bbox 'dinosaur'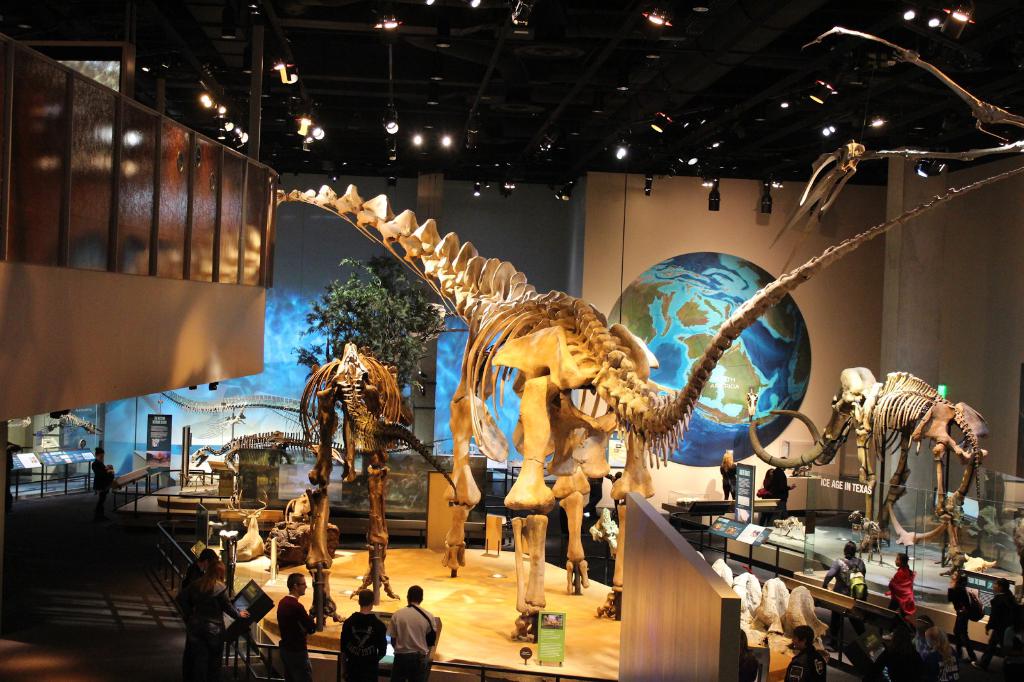
(748, 364, 991, 599)
